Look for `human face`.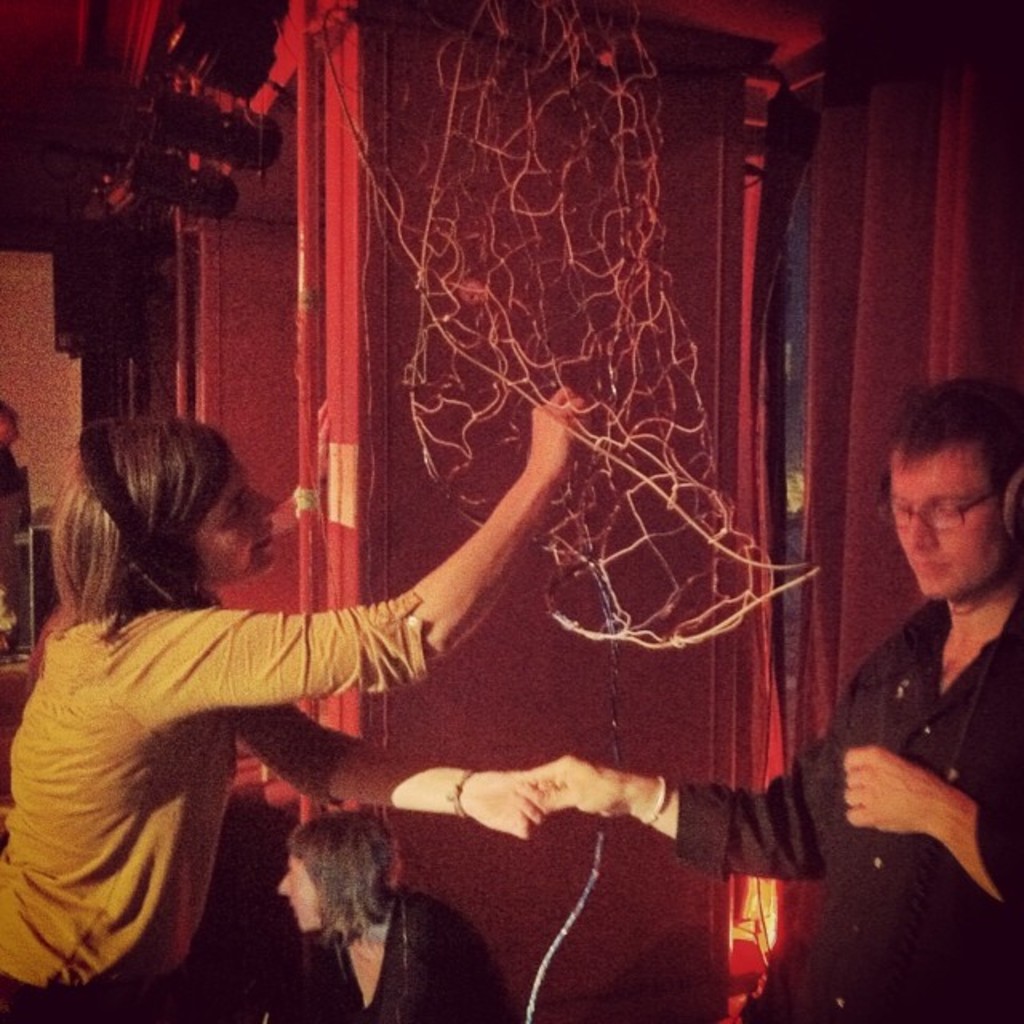
Found: rect(894, 453, 1008, 602).
